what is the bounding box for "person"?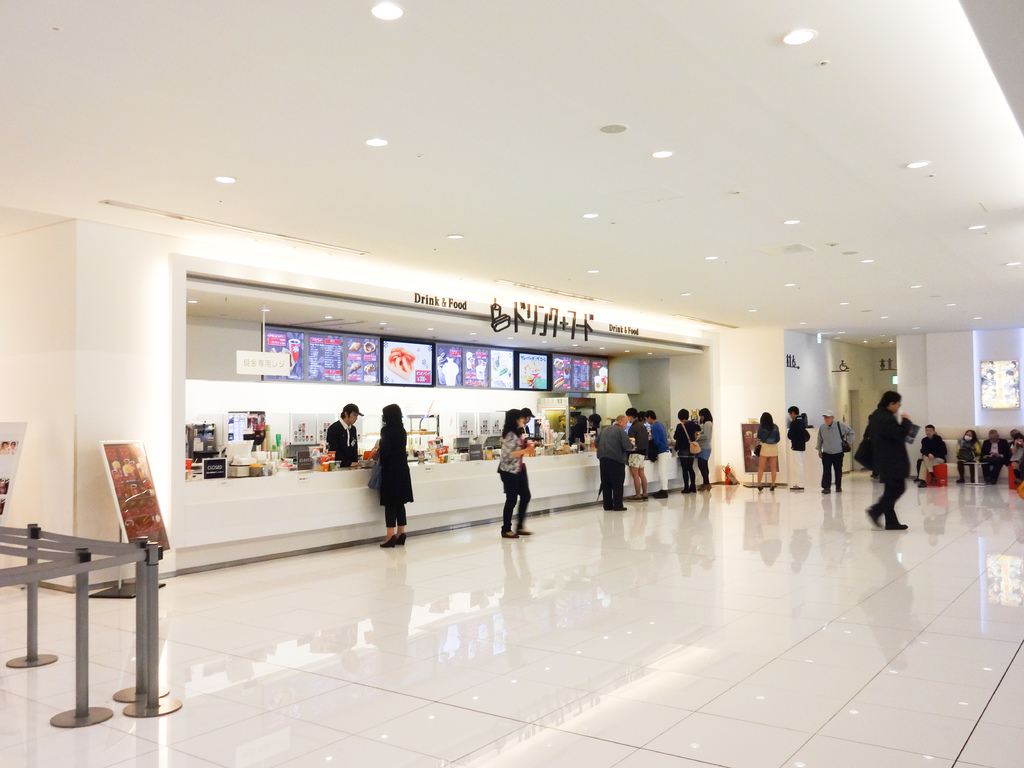
(x1=1007, y1=428, x2=1023, y2=492).
